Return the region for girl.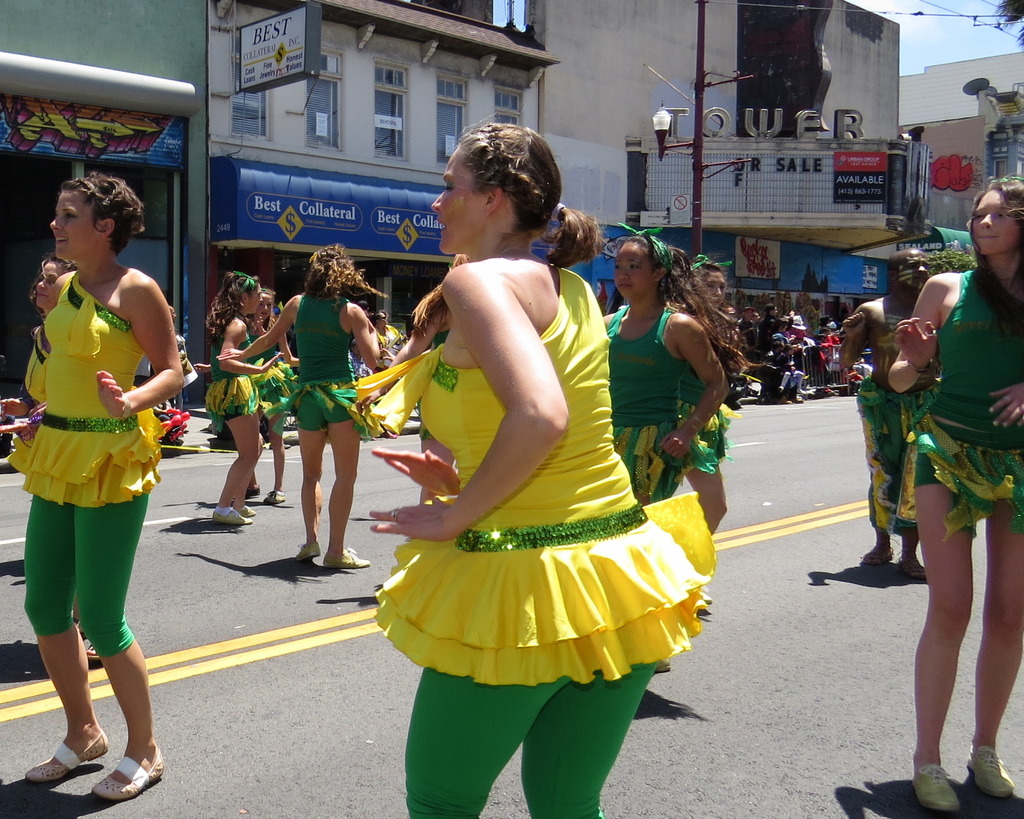
<region>368, 122, 708, 818</region>.
